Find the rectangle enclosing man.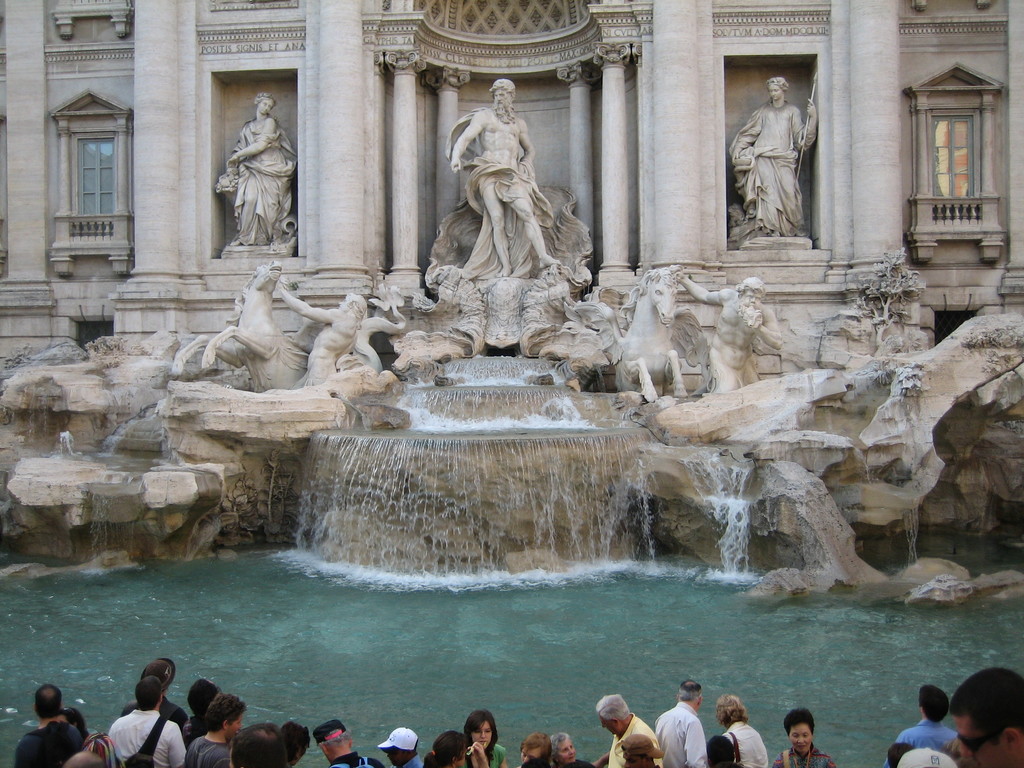
653/679/707/767.
